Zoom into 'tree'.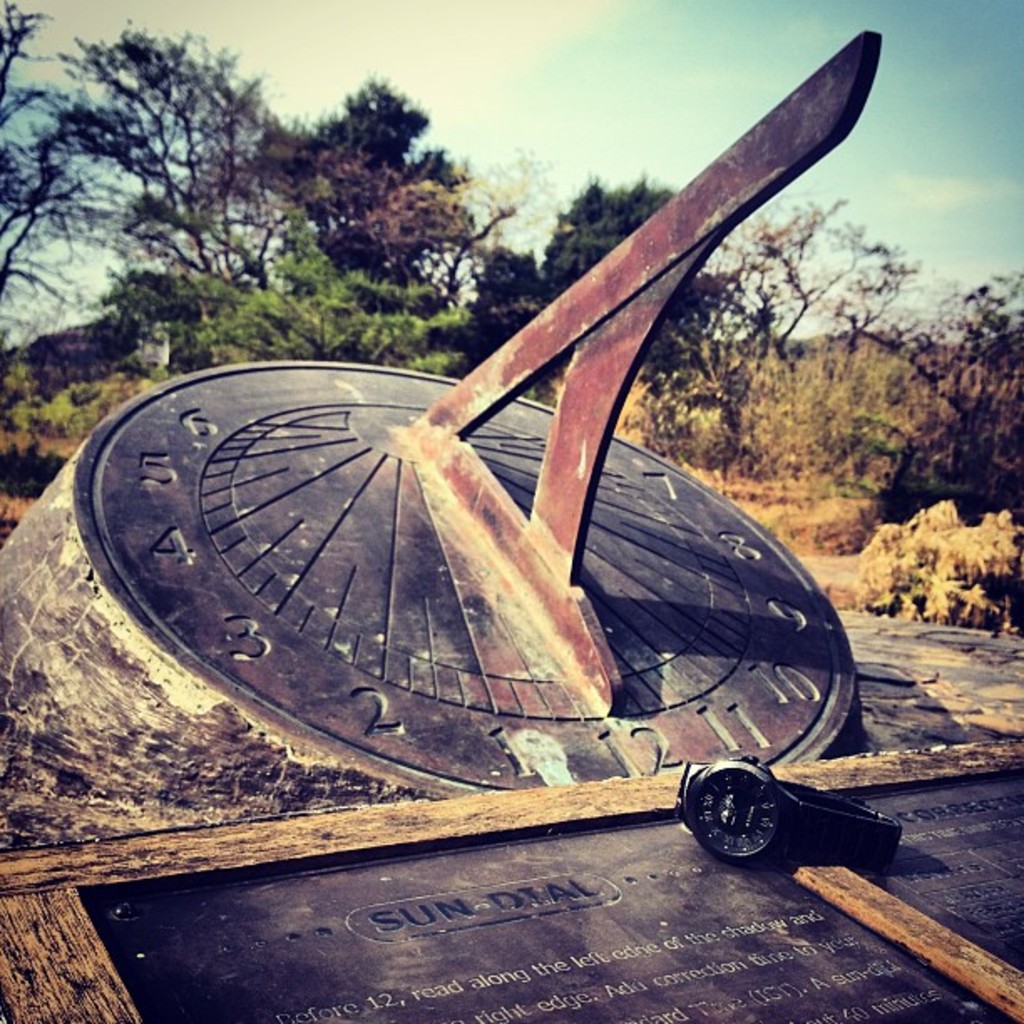
Zoom target: 2:0:1022:666.
